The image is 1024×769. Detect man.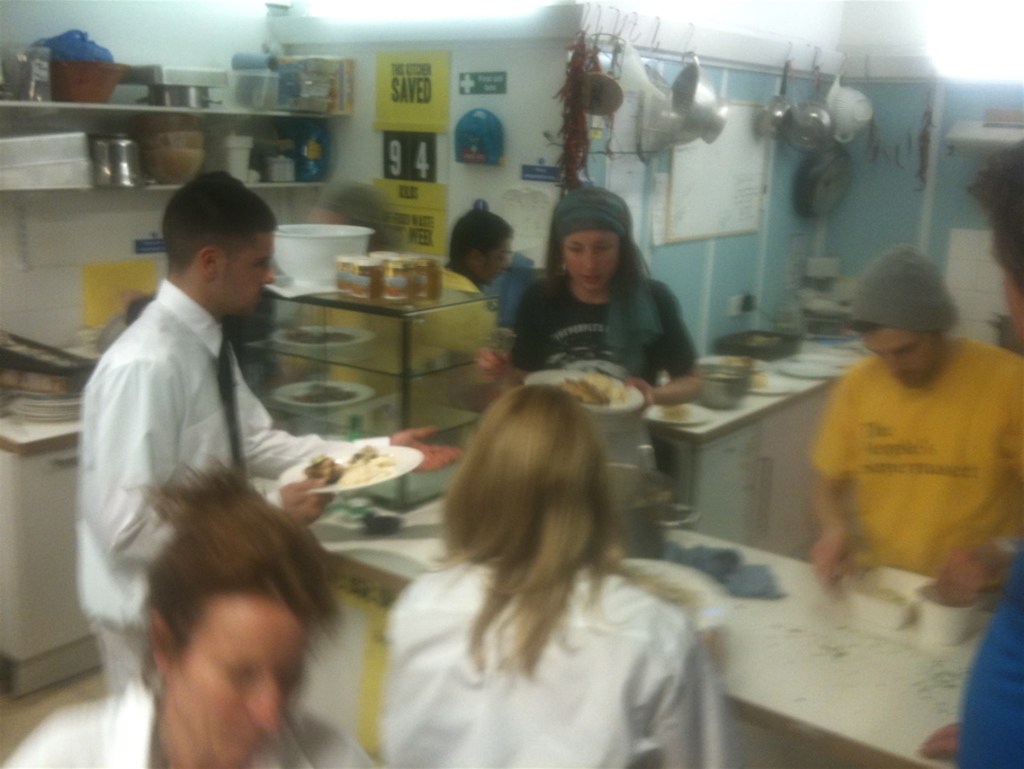
Detection: (left=68, top=169, right=458, bottom=688).
